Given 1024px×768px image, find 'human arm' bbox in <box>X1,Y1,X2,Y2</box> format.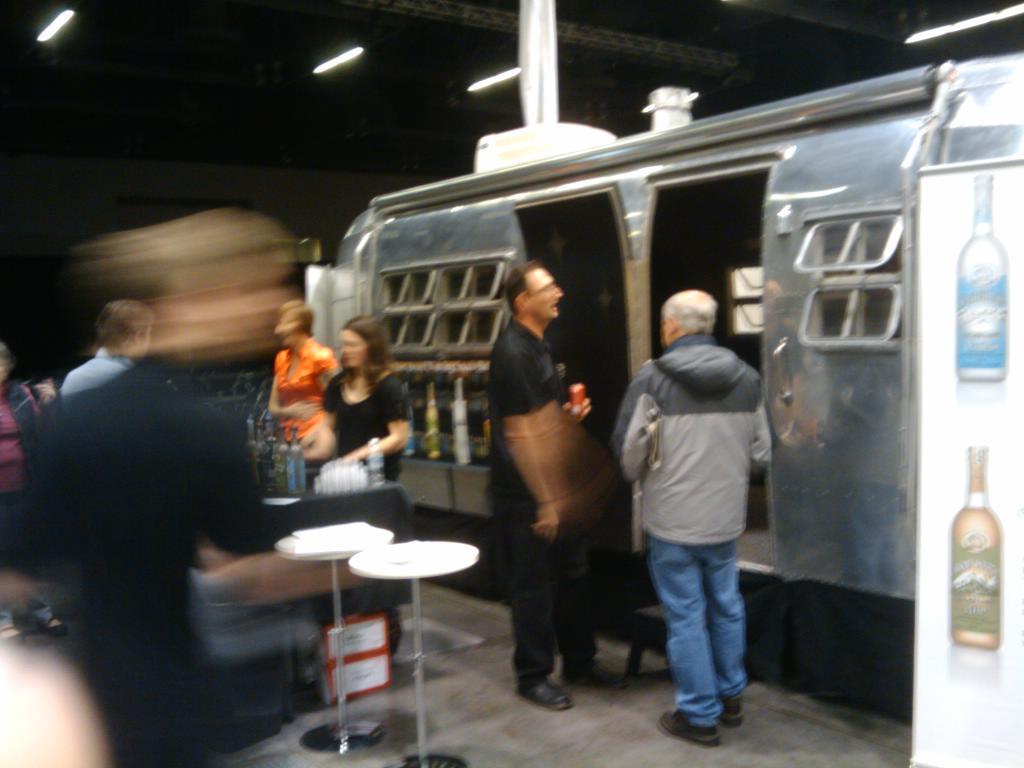
<box>313,389,336,461</box>.
